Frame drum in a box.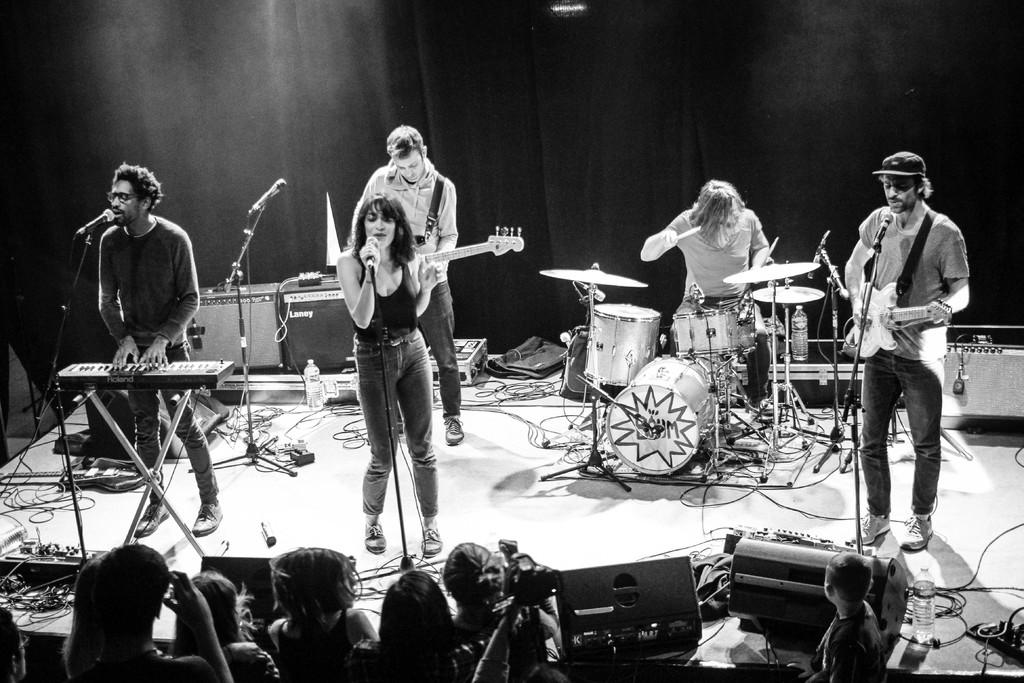
(left=587, top=301, right=661, bottom=387).
